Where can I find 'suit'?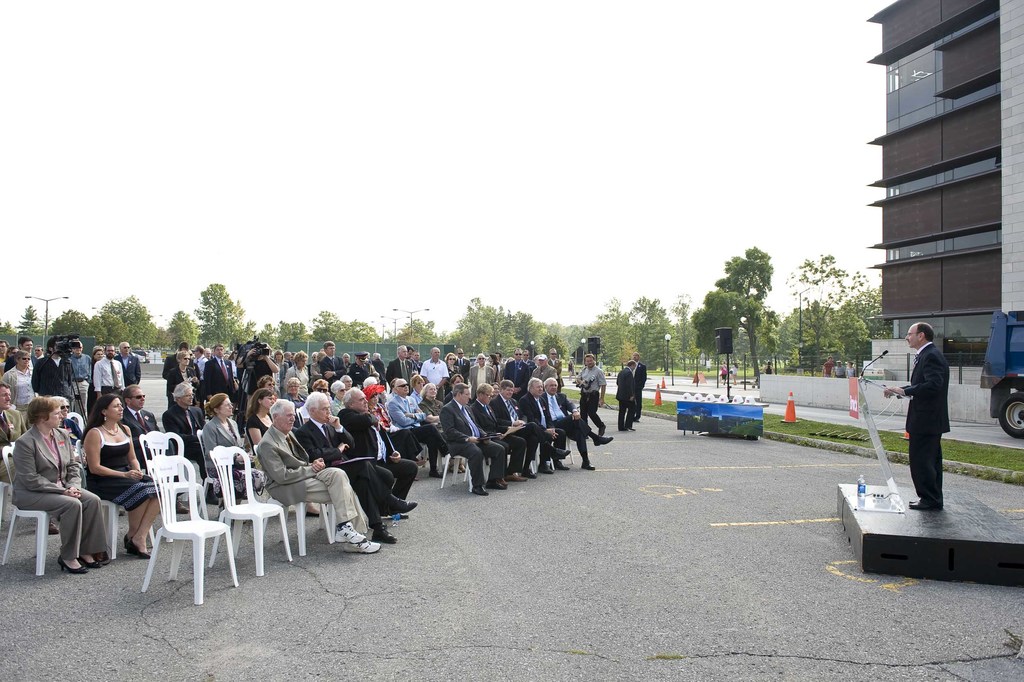
You can find it at bbox(631, 360, 643, 417).
